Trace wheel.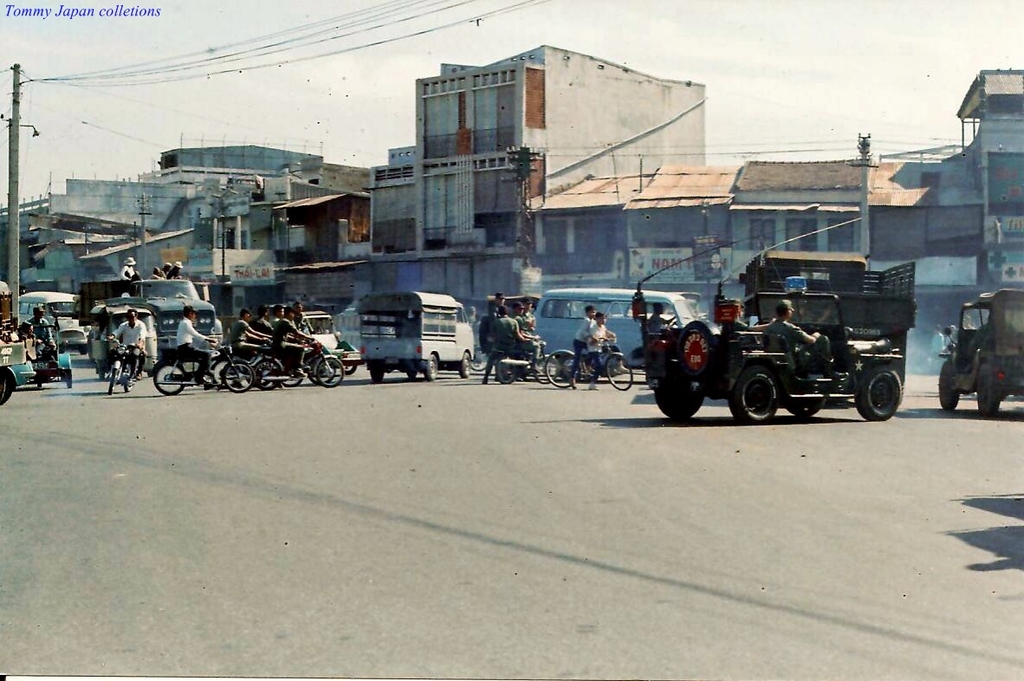
Traced to [546, 348, 573, 390].
